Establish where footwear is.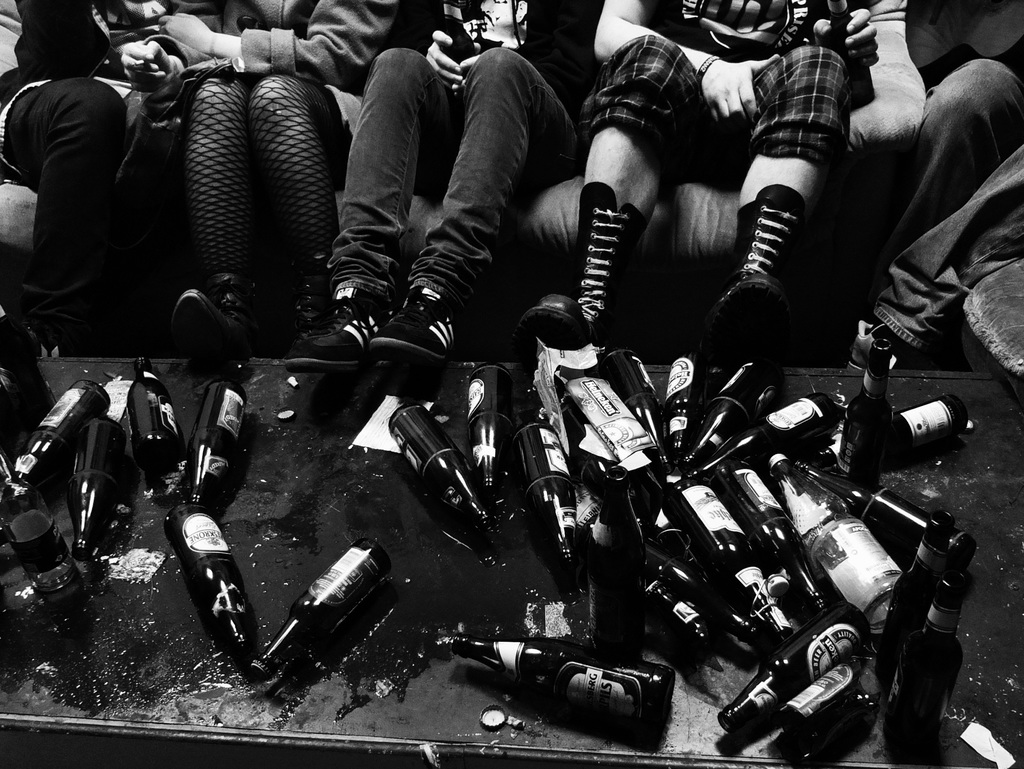
Established at 710:161:820:398.
